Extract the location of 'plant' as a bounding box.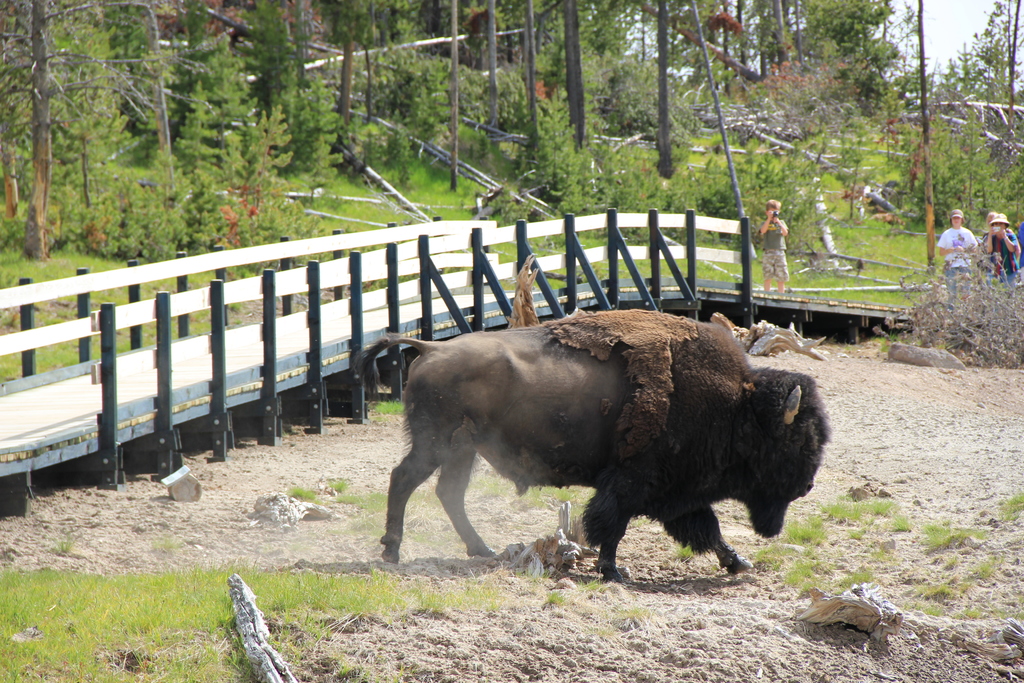
880 570 1023 625.
